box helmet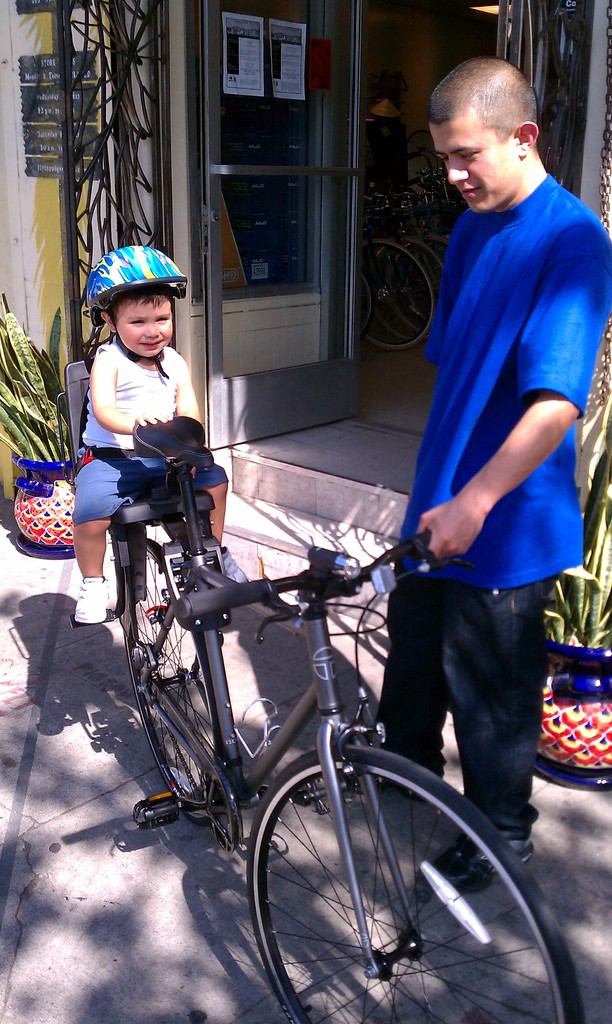
bbox=[82, 237, 179, 354]
